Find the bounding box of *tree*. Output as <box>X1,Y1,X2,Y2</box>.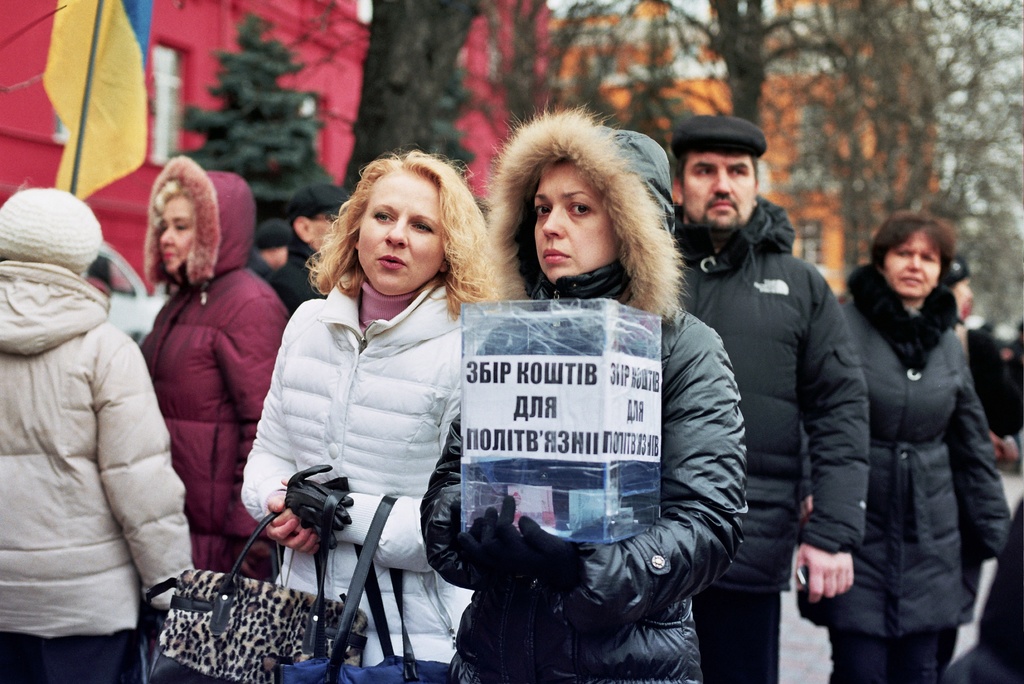
<box>163,11,337,234</box>.
